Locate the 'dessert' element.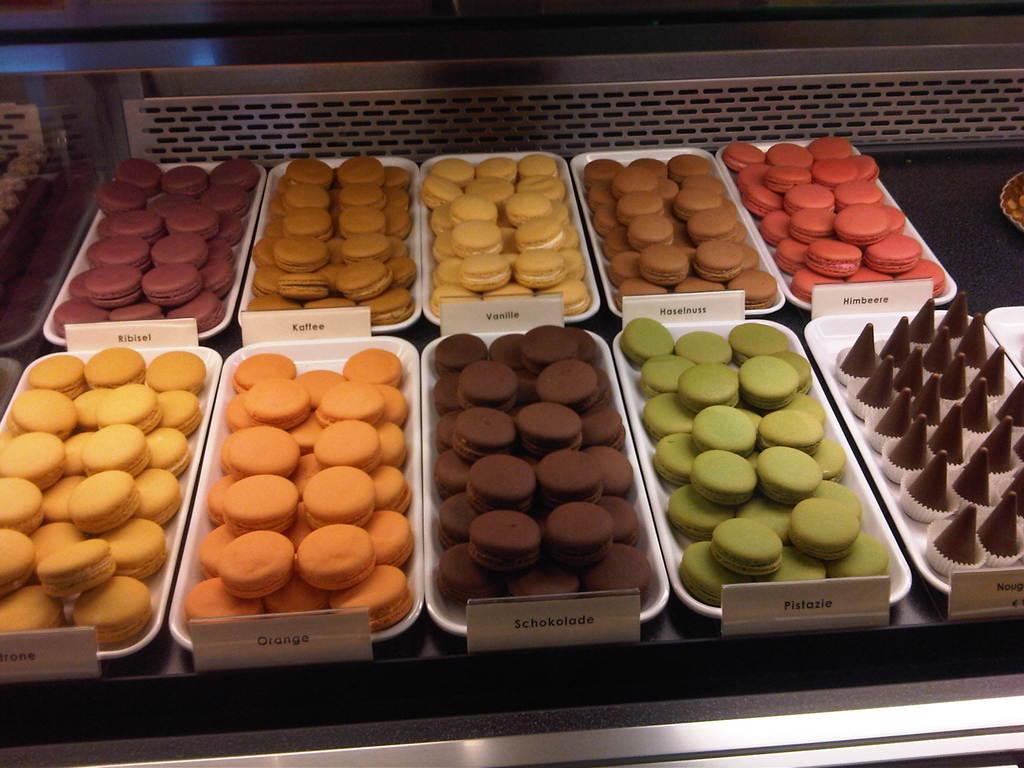
Element bbox: 437, 230, 461, 244.
